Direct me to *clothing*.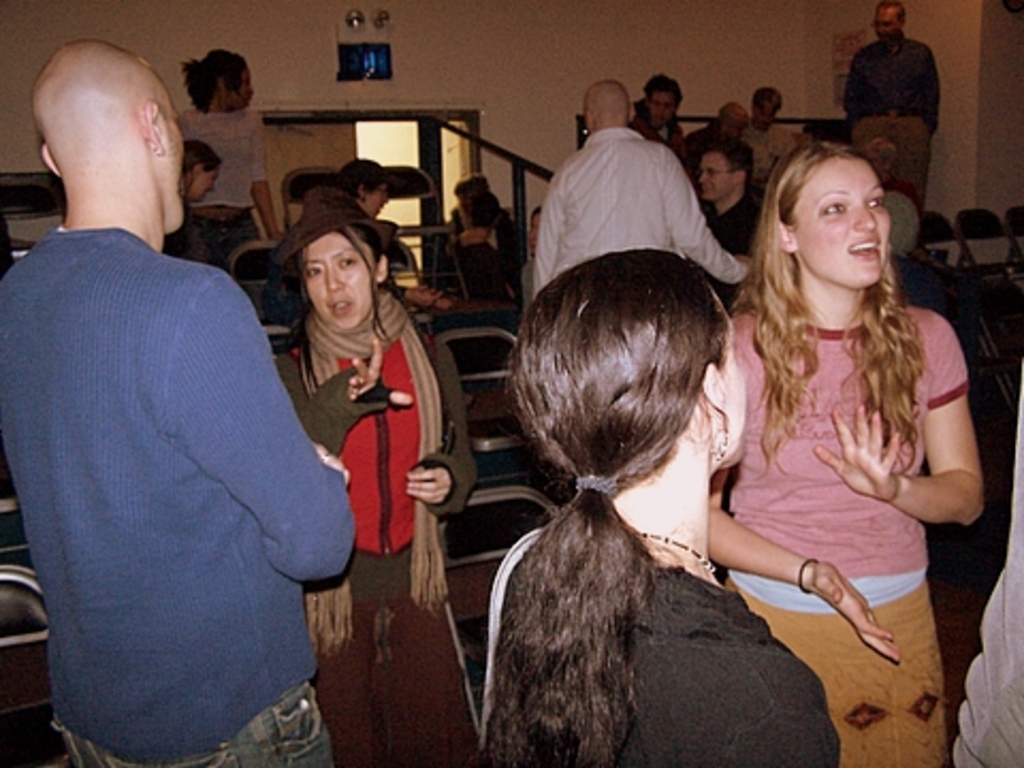
Direction: rect(491, 512, 841, 766).
